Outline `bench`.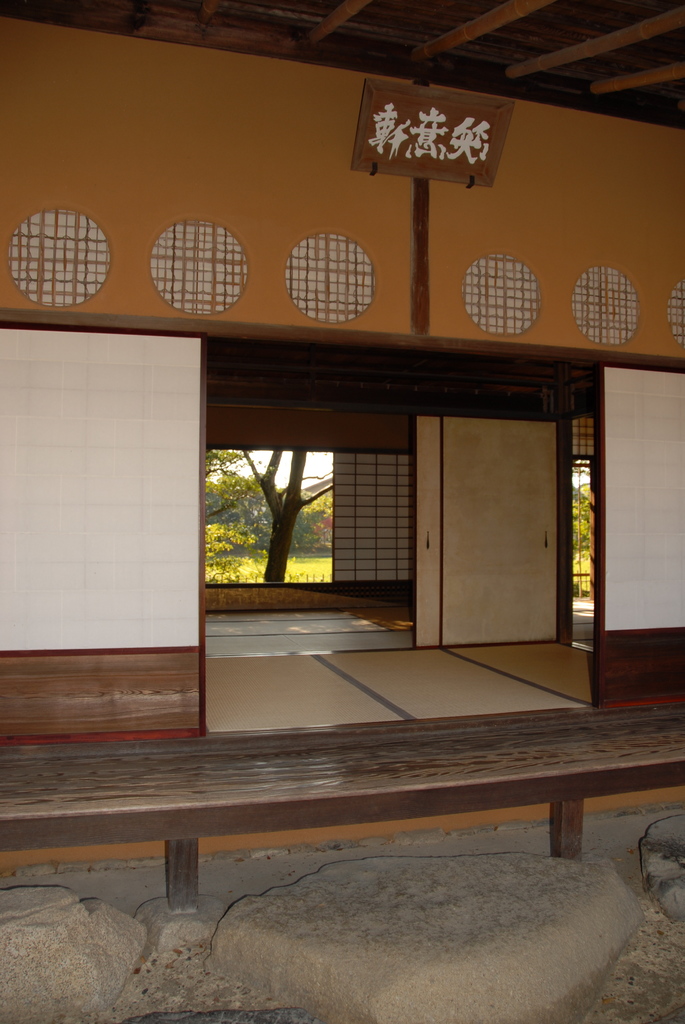
Outline: 0, 699, 684, 915.
